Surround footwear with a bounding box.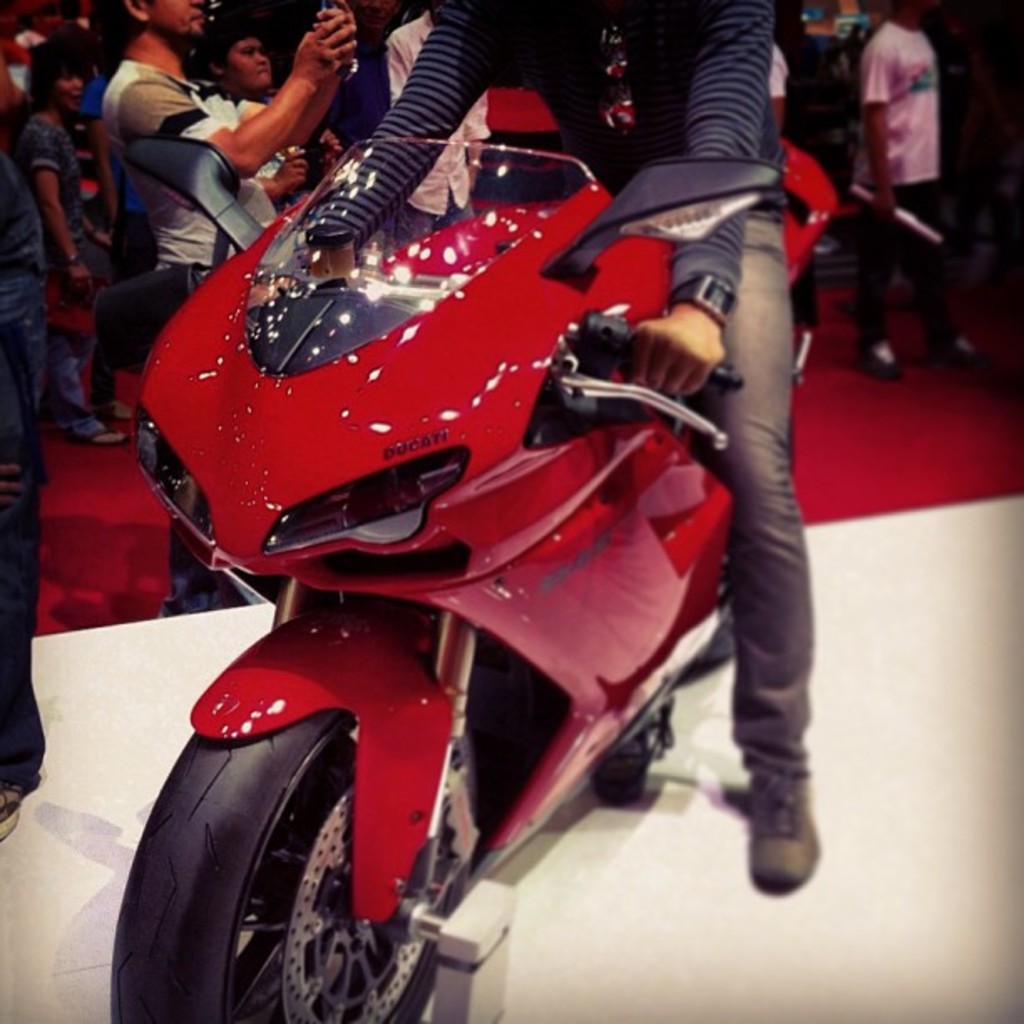
x1=74 y1=430 x2=132 y2=442.
